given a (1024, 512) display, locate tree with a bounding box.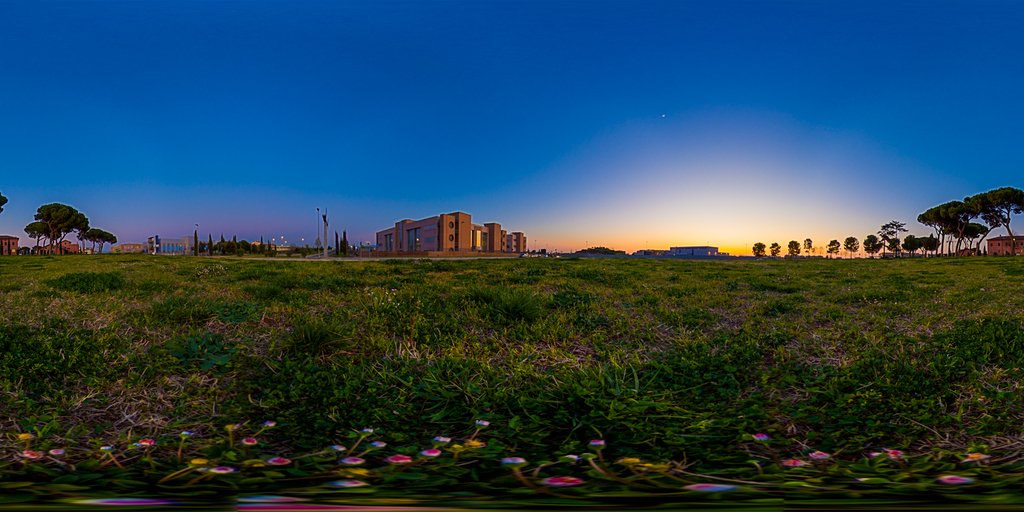
Located: [229, 233, 243, 259].
